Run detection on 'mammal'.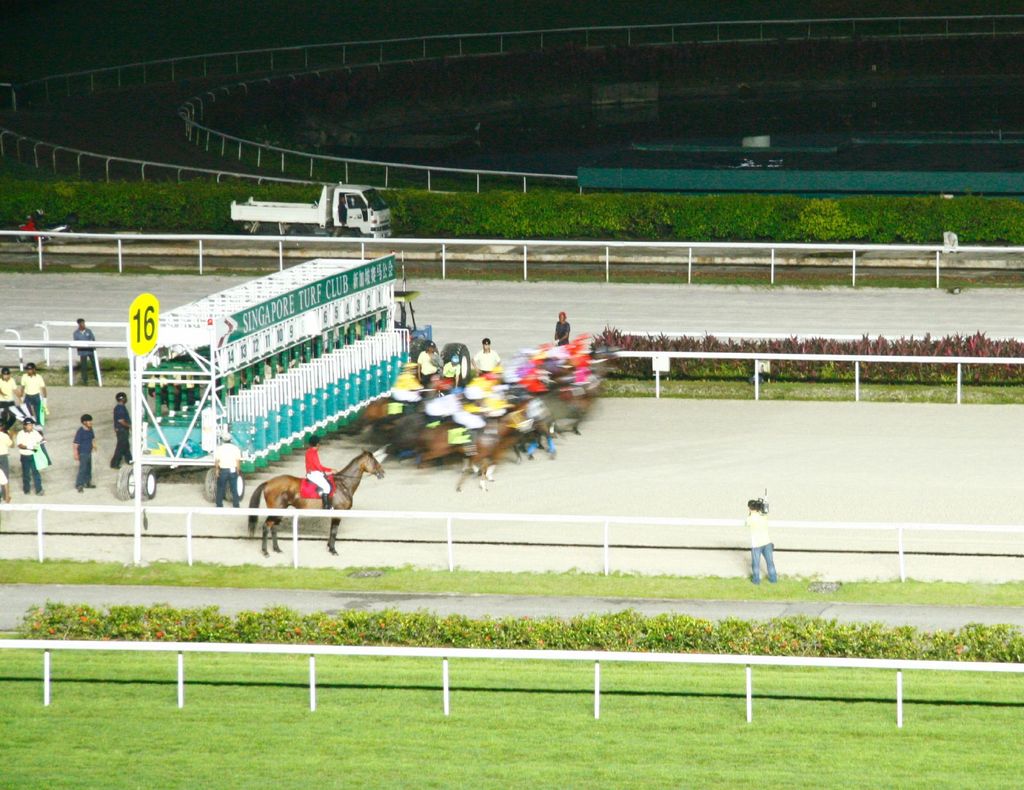
Result: x1=554 y1=310 x2=568 y2=344.
